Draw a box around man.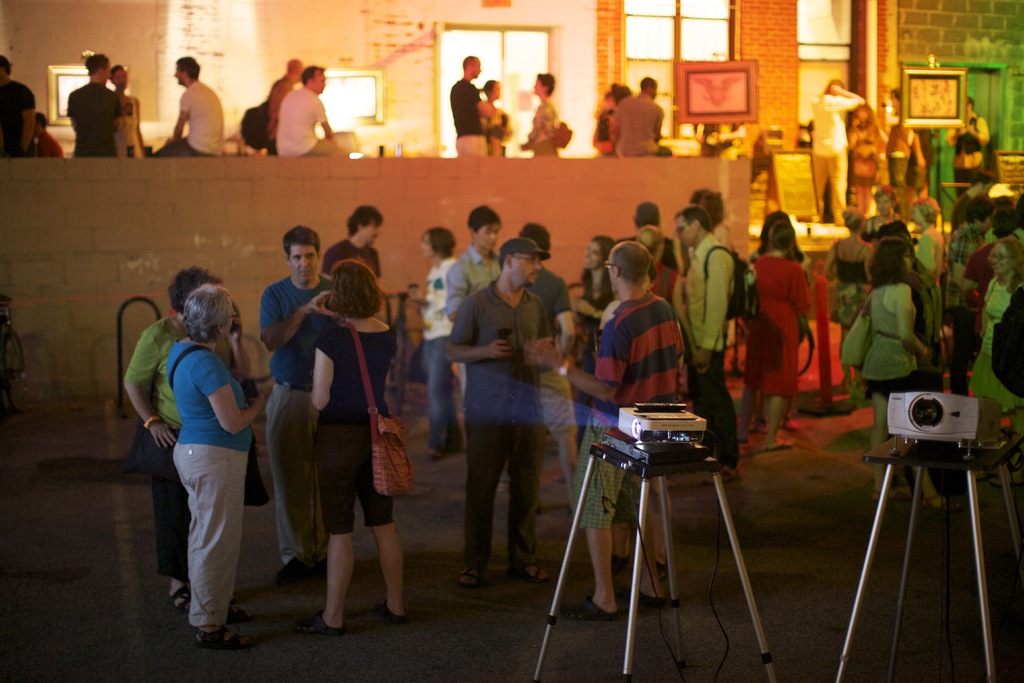
273 62 347 158.
